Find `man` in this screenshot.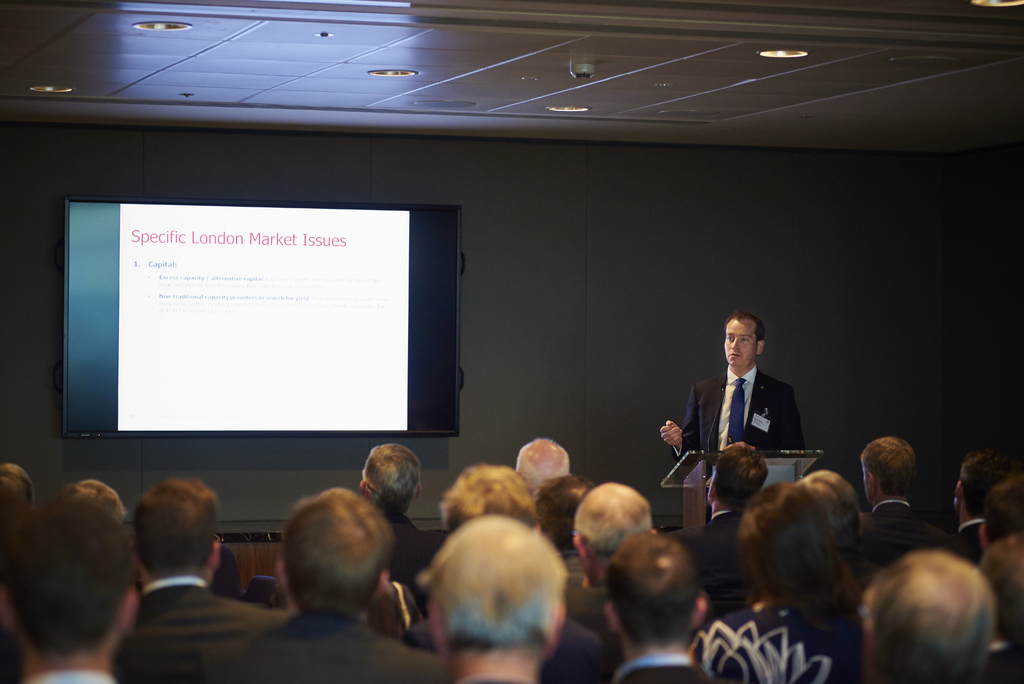
The bounding box for `man` is bbox=[106, 476, 284, 683].
